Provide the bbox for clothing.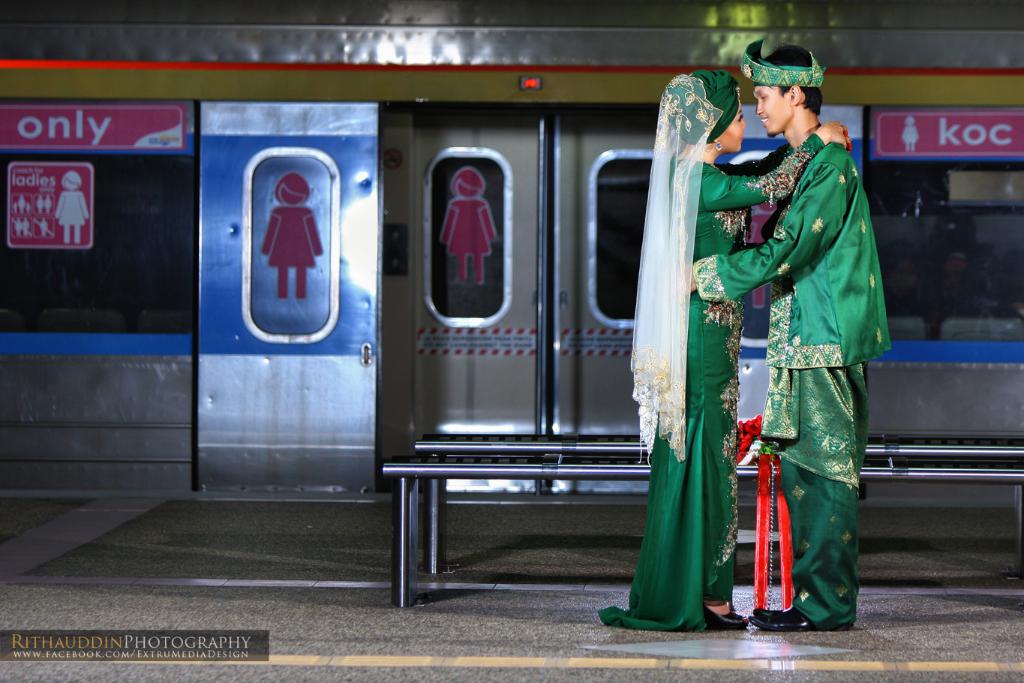
[x1=691, y1=141, x2=895, y2=629].
